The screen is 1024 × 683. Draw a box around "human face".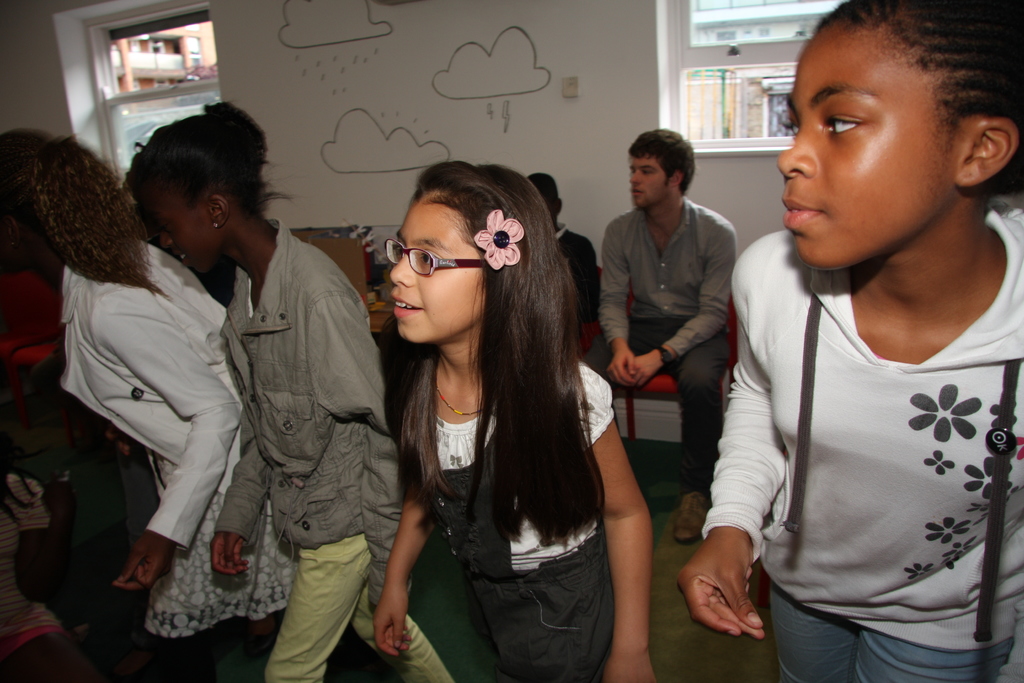
(388, 200, 486, 344).
